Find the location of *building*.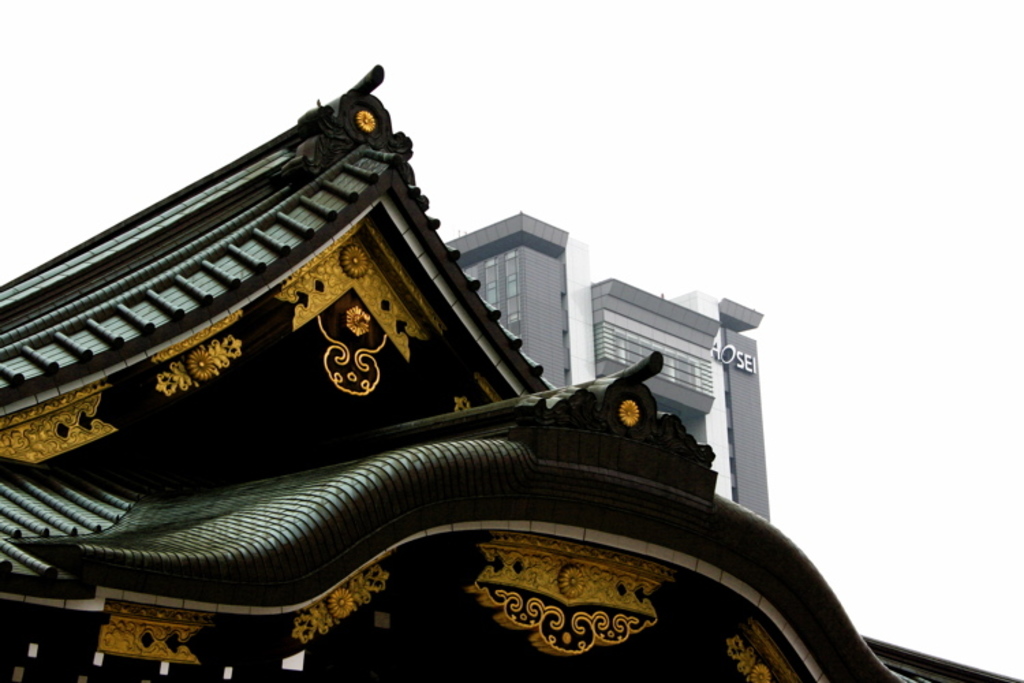
Location: rect(441, 208, 771, 519).
